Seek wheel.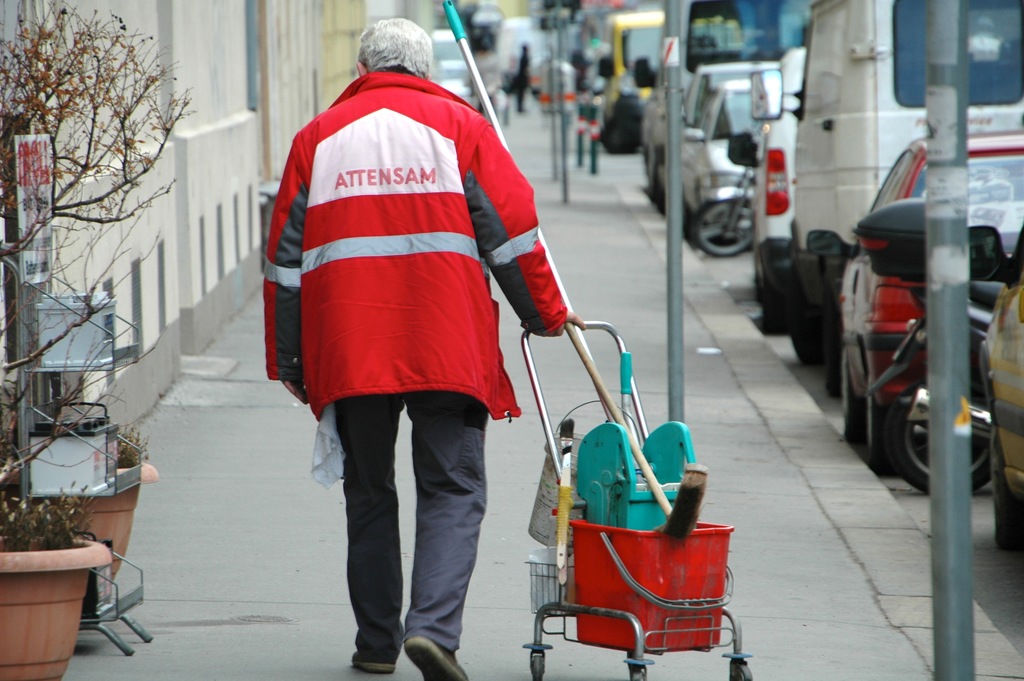
<bbox>732, 664, 751, 680</bbox>.
